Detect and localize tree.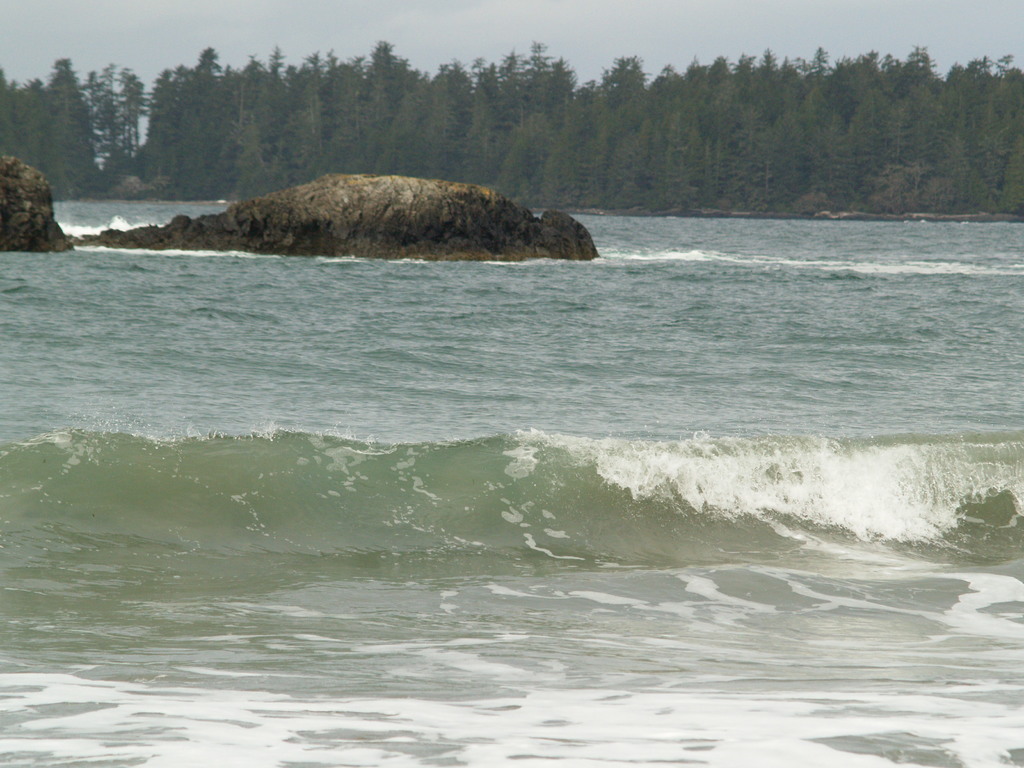
Localized at crop(500, 113, 556, 202).
